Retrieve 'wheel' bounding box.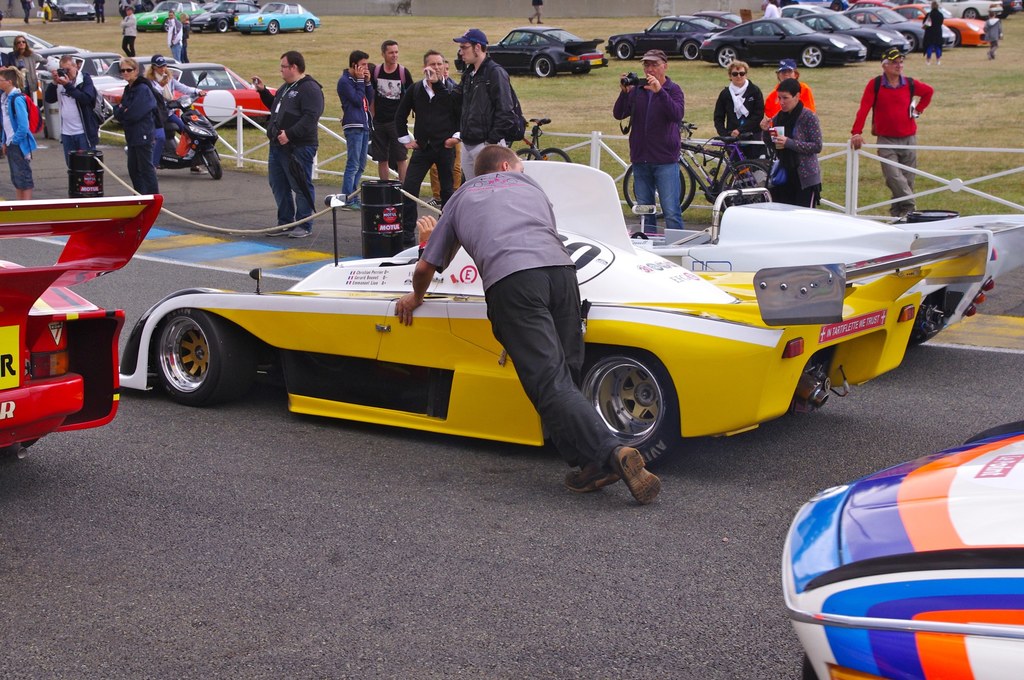
Bounding box: 266/19/281/35.
